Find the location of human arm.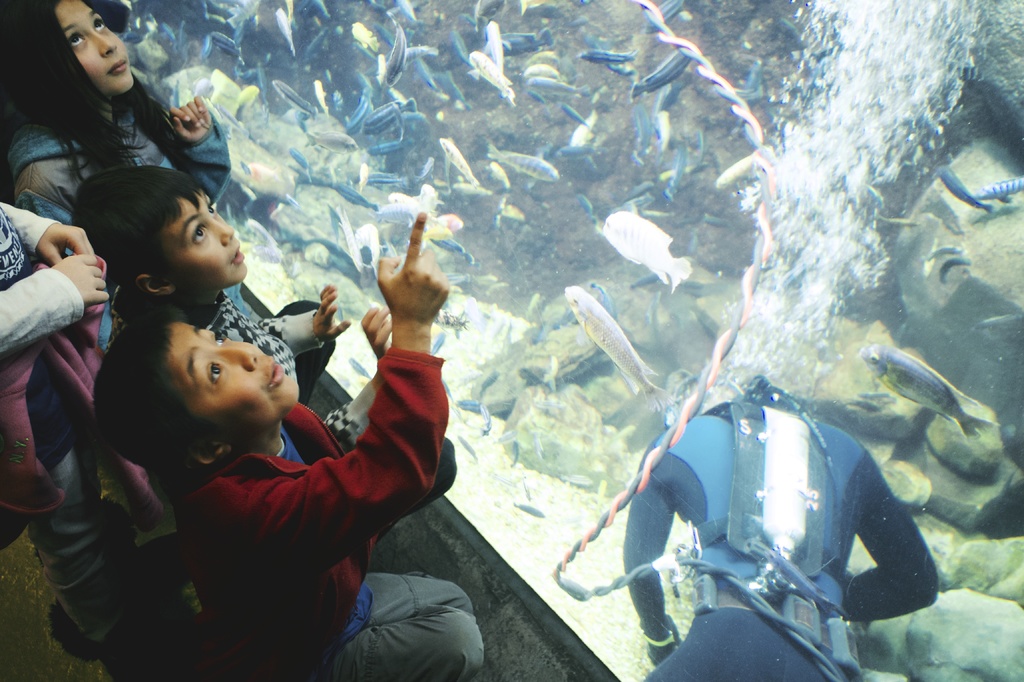
Location: (left=0, top=244, right=112, bottom=349).
